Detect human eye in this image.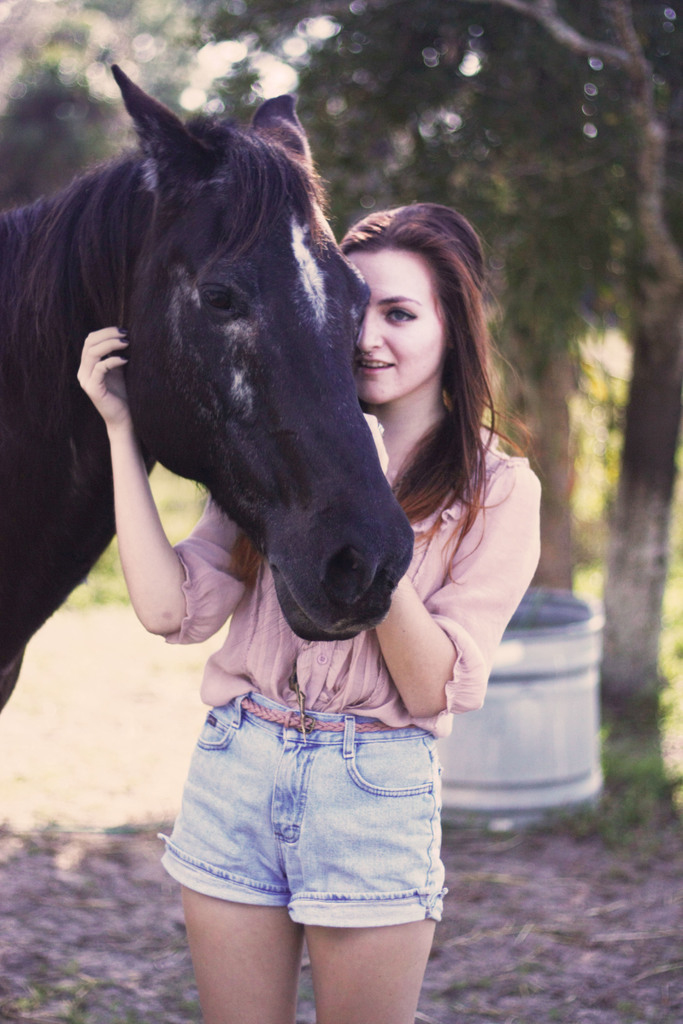
Detection: box(379, 297, 416, 330).
